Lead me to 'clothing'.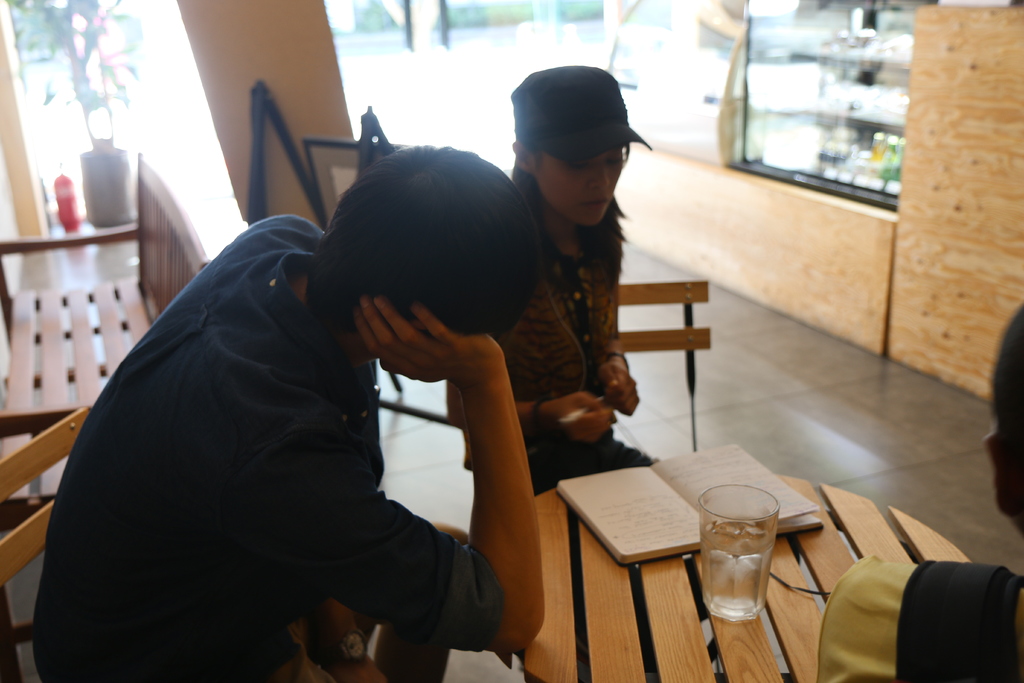
Lead to (456, 216, 664, 508).
